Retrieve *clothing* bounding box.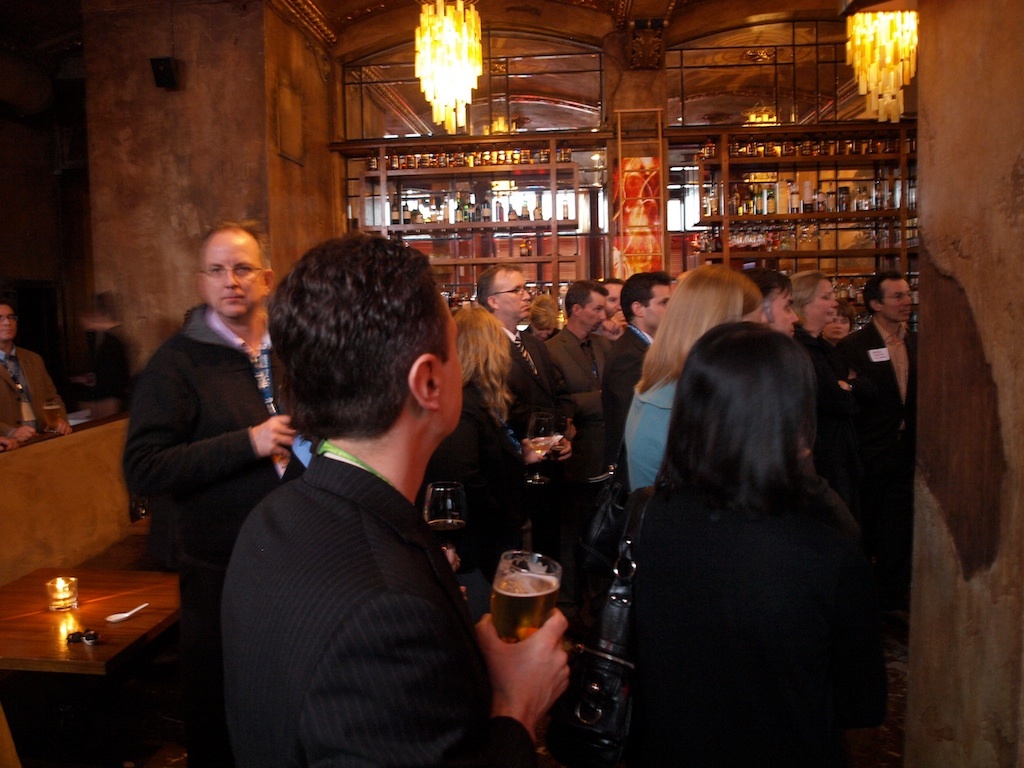
Bounding box: crop(542, 327, 611, 479).
